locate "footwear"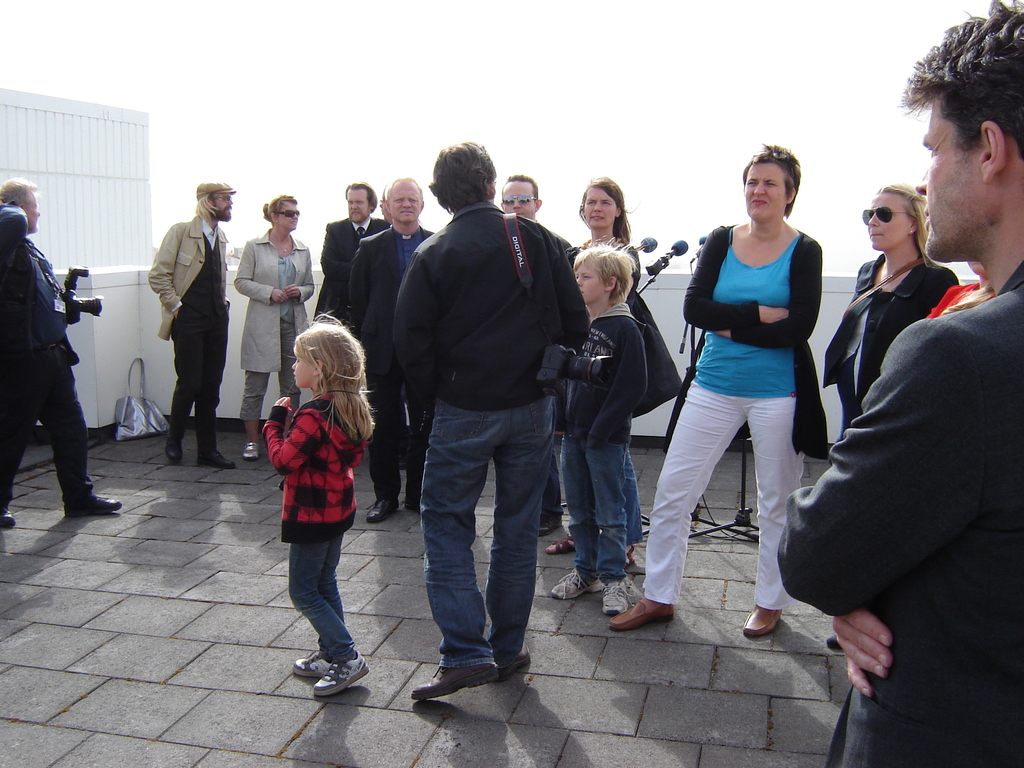
(358, 491, 388, 524)
